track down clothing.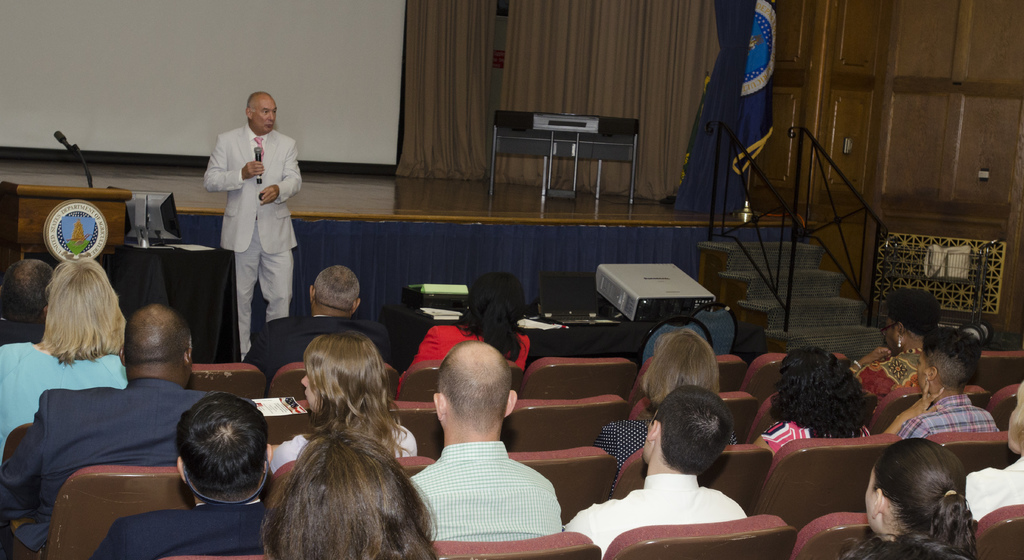
Tracked to (0, 342, 131, 471).
